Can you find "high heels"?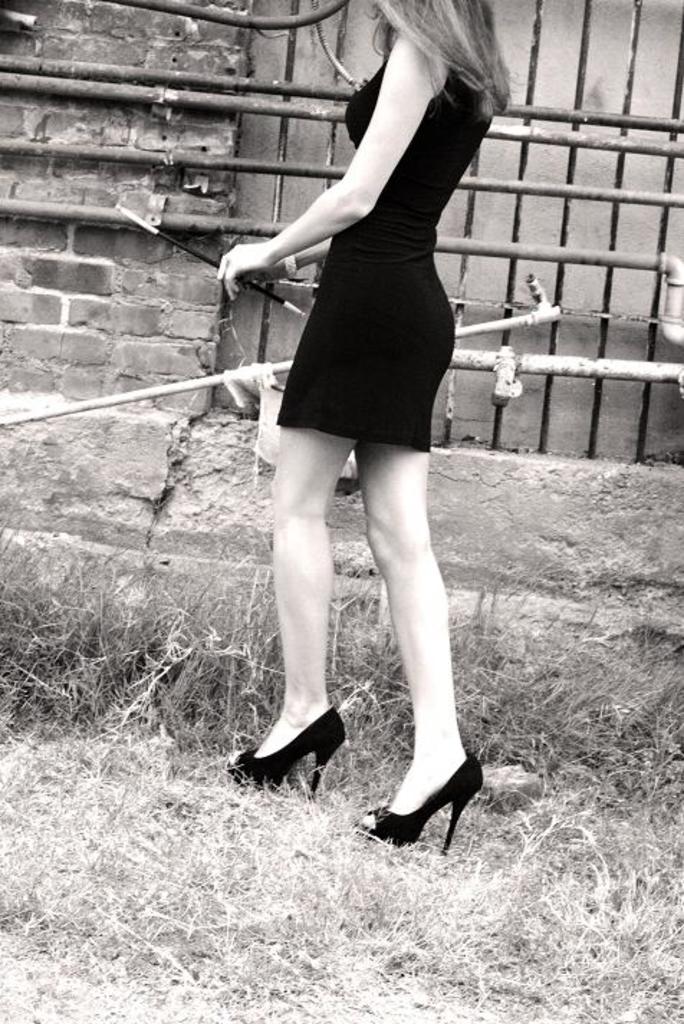
Yes, bounding box: 226/701/338/790.
